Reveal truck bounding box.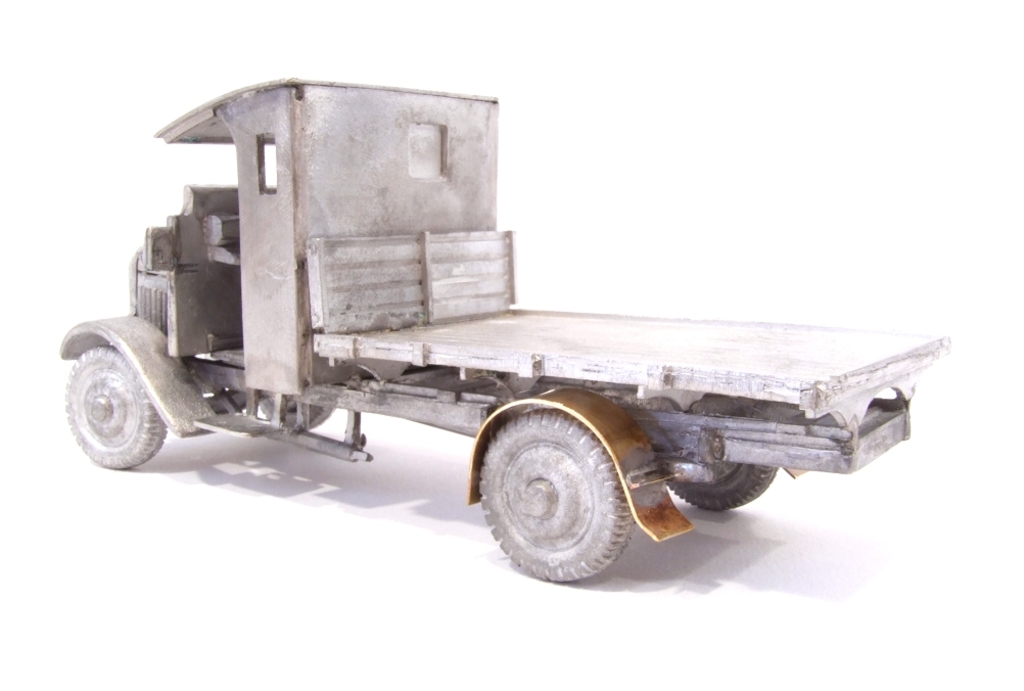
Revealed: <region>50, 85, 912, 577</region>.
